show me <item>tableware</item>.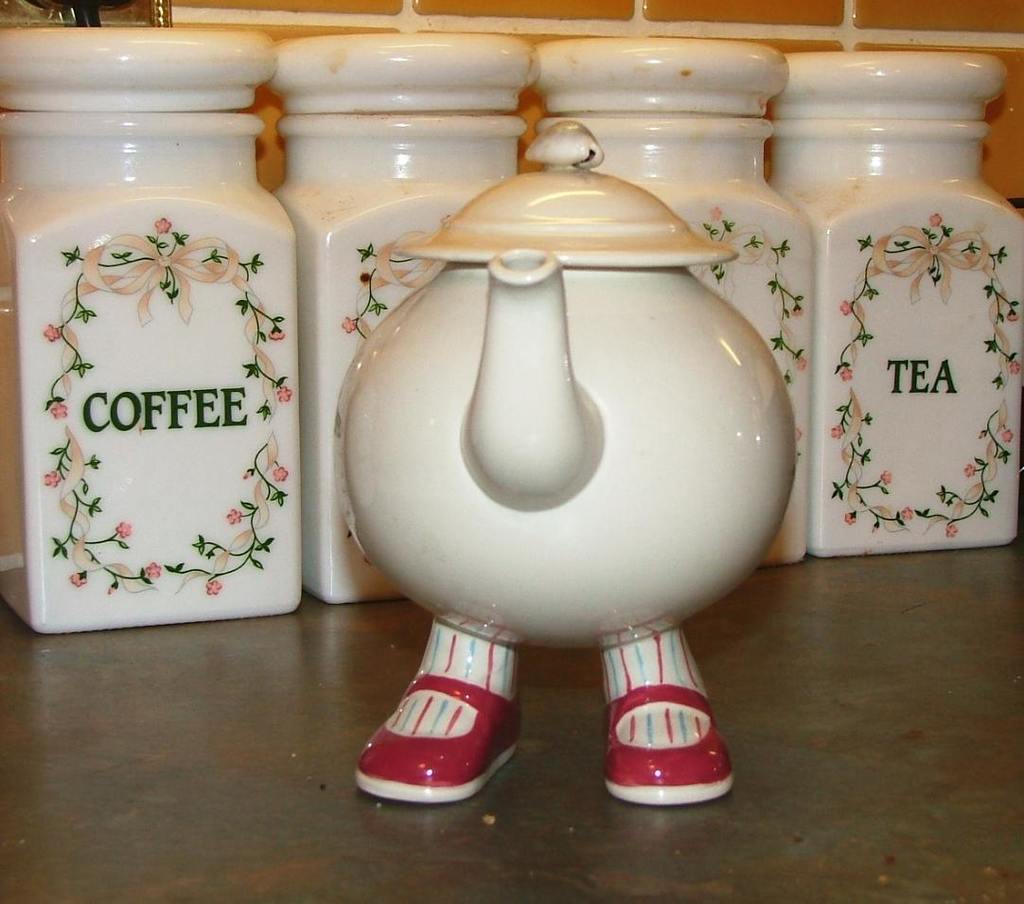
<item>tableware</item> is here: crop(341, 119, 795, 806).
